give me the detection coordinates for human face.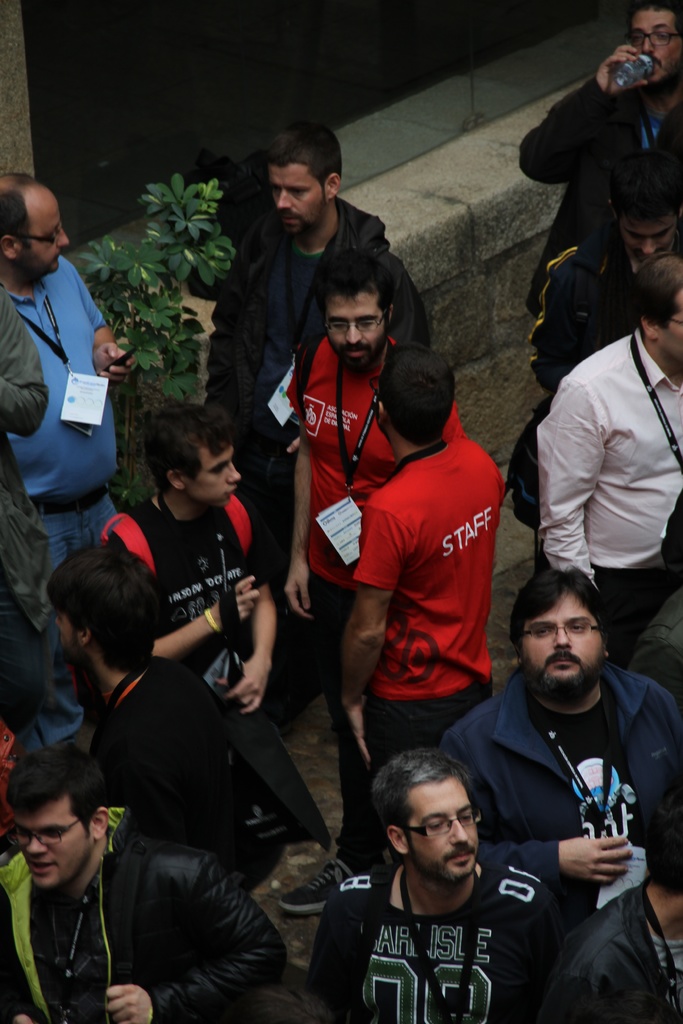
box=[184, 438, 243, 522].
